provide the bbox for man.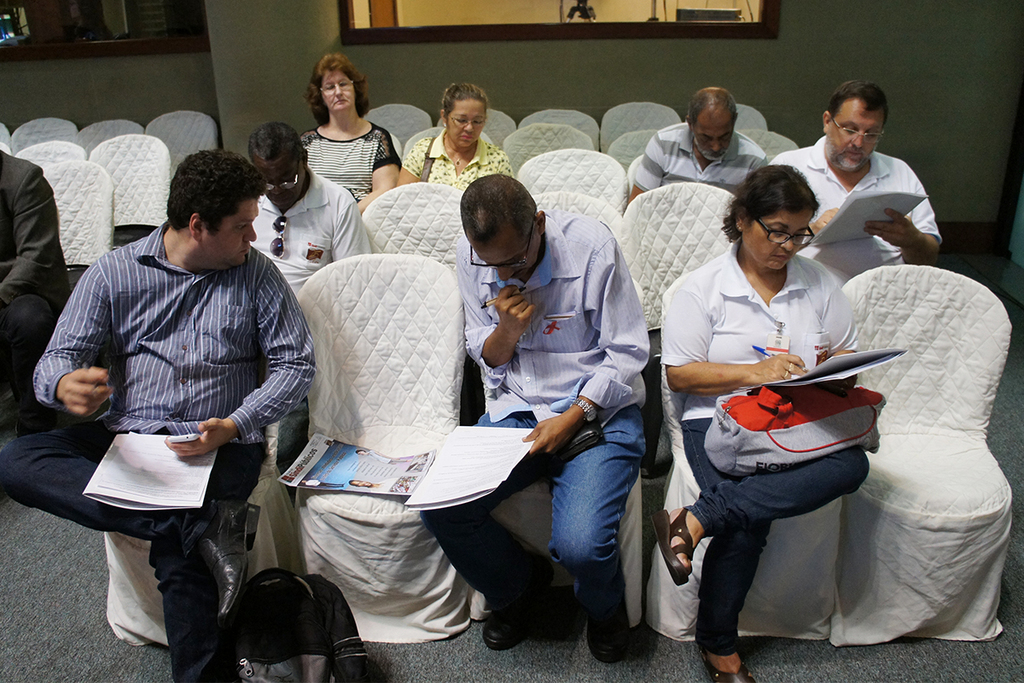
762/80/945/282.
